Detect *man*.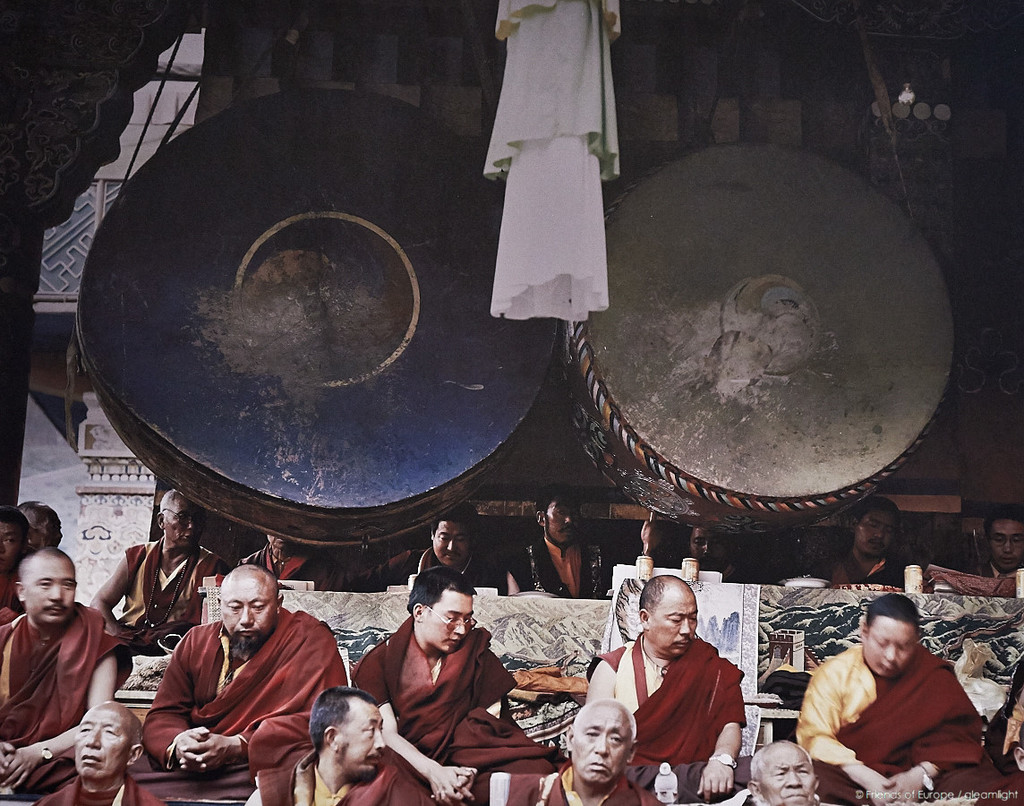
Detected at [0, 500, 32, 629].
